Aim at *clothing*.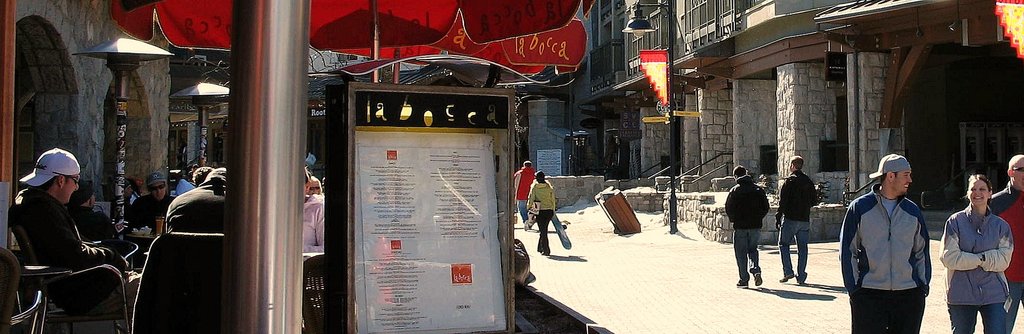
Aimed at [left=121, top=196, right=170, bottom=226].
